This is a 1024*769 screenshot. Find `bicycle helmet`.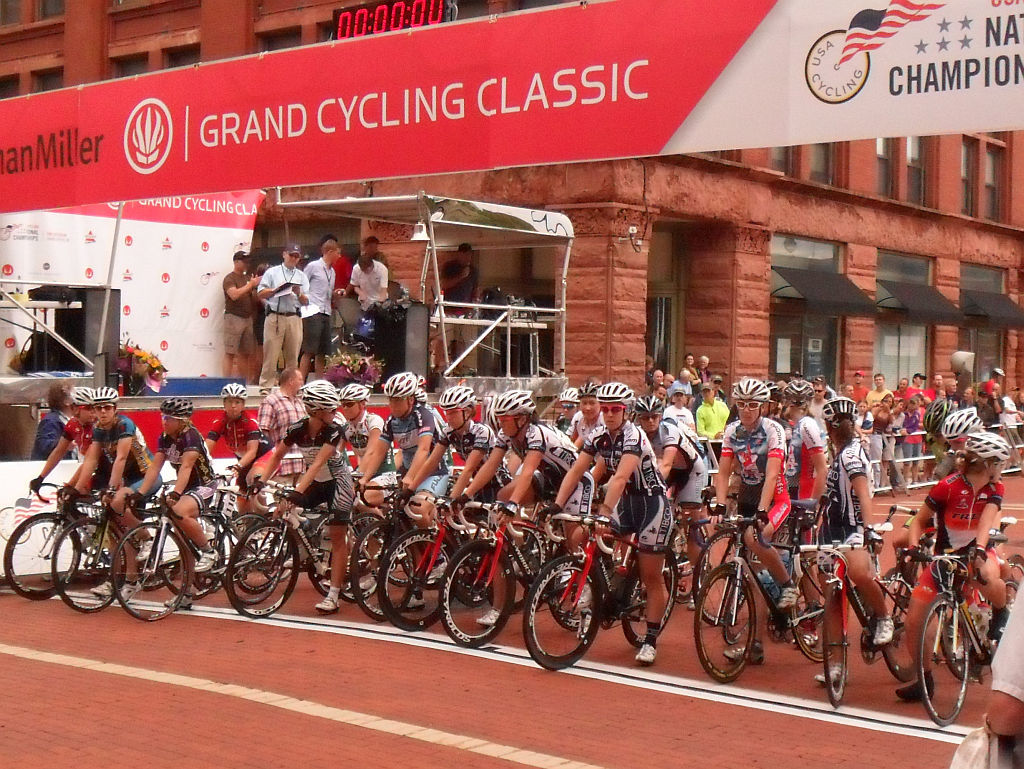
Bounding box: locate(438, 386, 476, 424).
